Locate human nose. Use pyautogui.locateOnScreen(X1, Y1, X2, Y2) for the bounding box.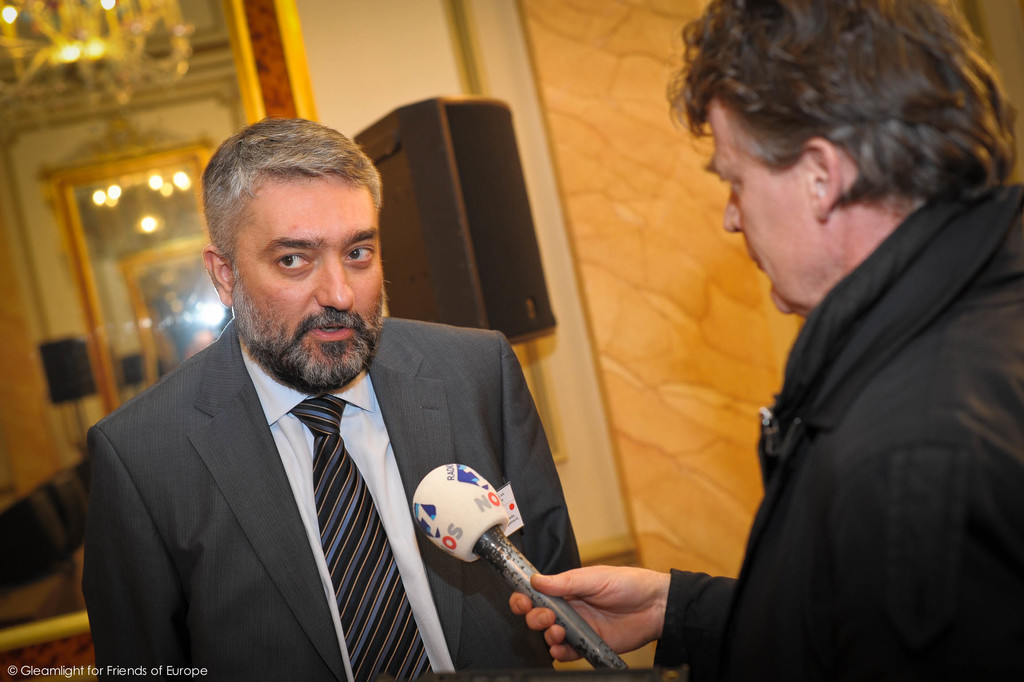
pyautogui.locateOnScreen(723, 188, 745, 234).
